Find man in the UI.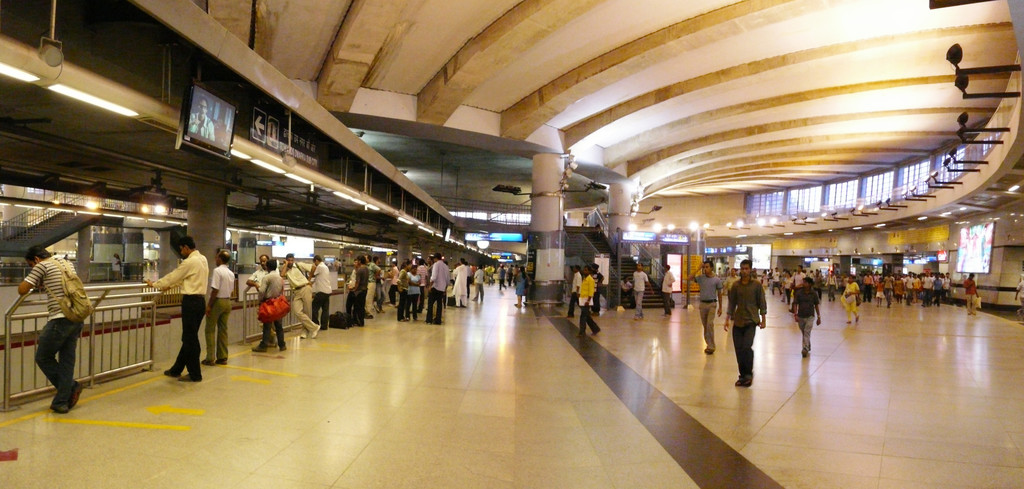
UI element at crop(920, 270, 927, 309).
